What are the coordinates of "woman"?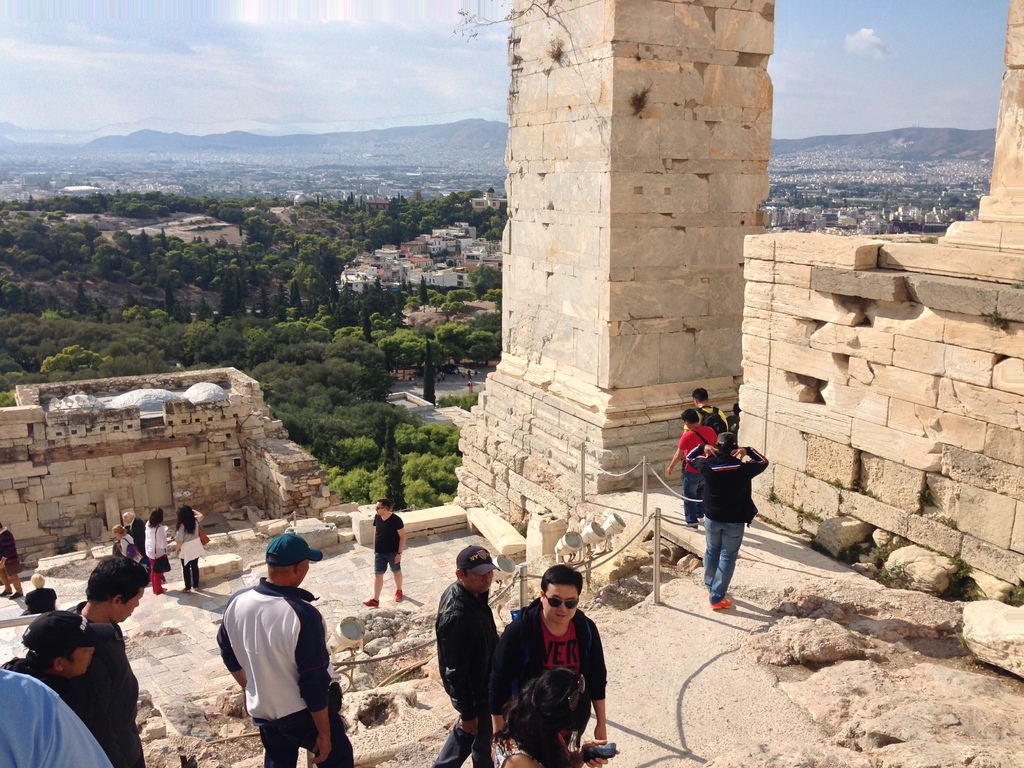
x1=161 y1=497 x2=219 y2=600.
